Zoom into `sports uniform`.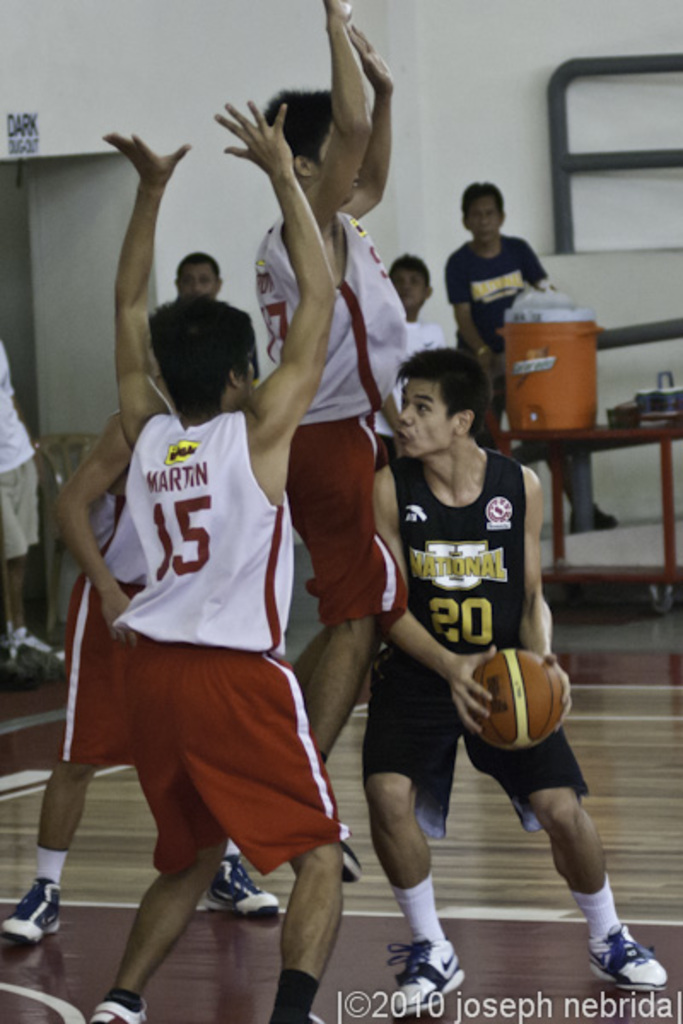
Zoom target: (355, 449, 582, 858).
